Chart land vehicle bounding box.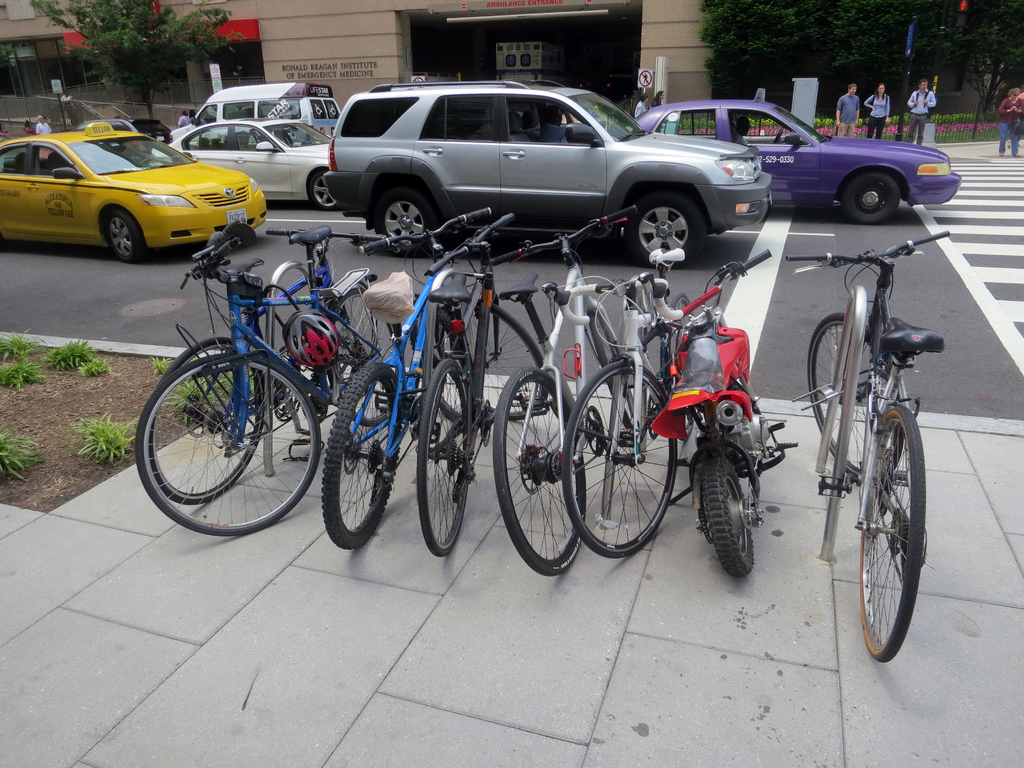
Charted: box(0, 127, 271, 263).
